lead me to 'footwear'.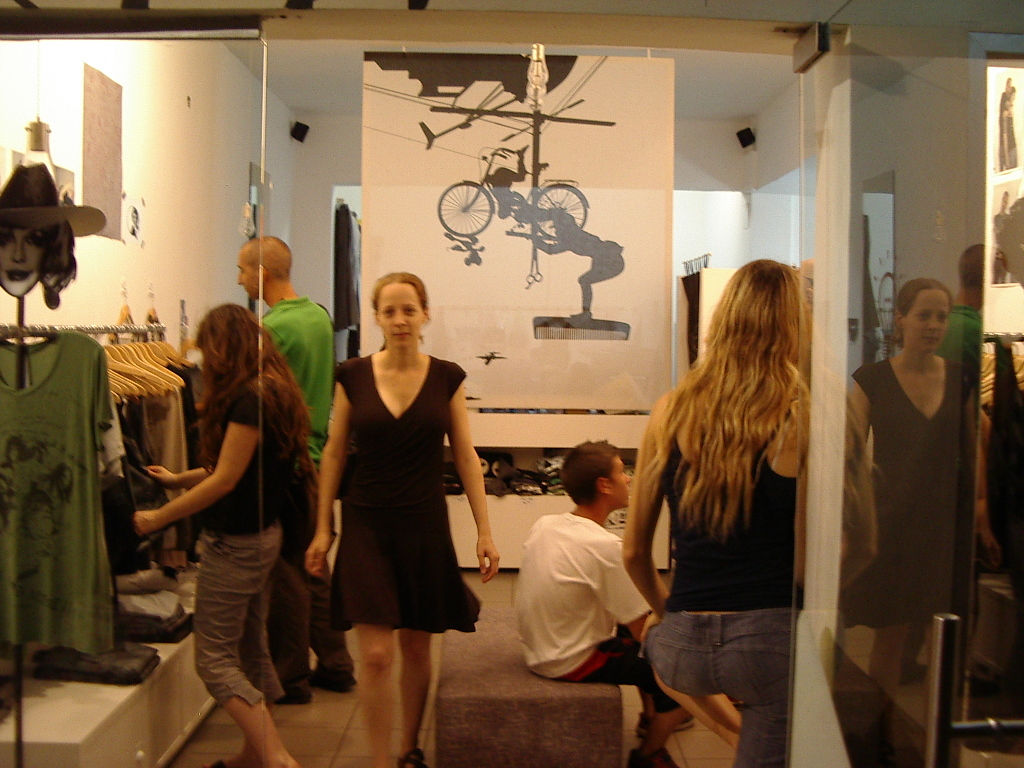
Lead to (624, 738, 677, 767).
